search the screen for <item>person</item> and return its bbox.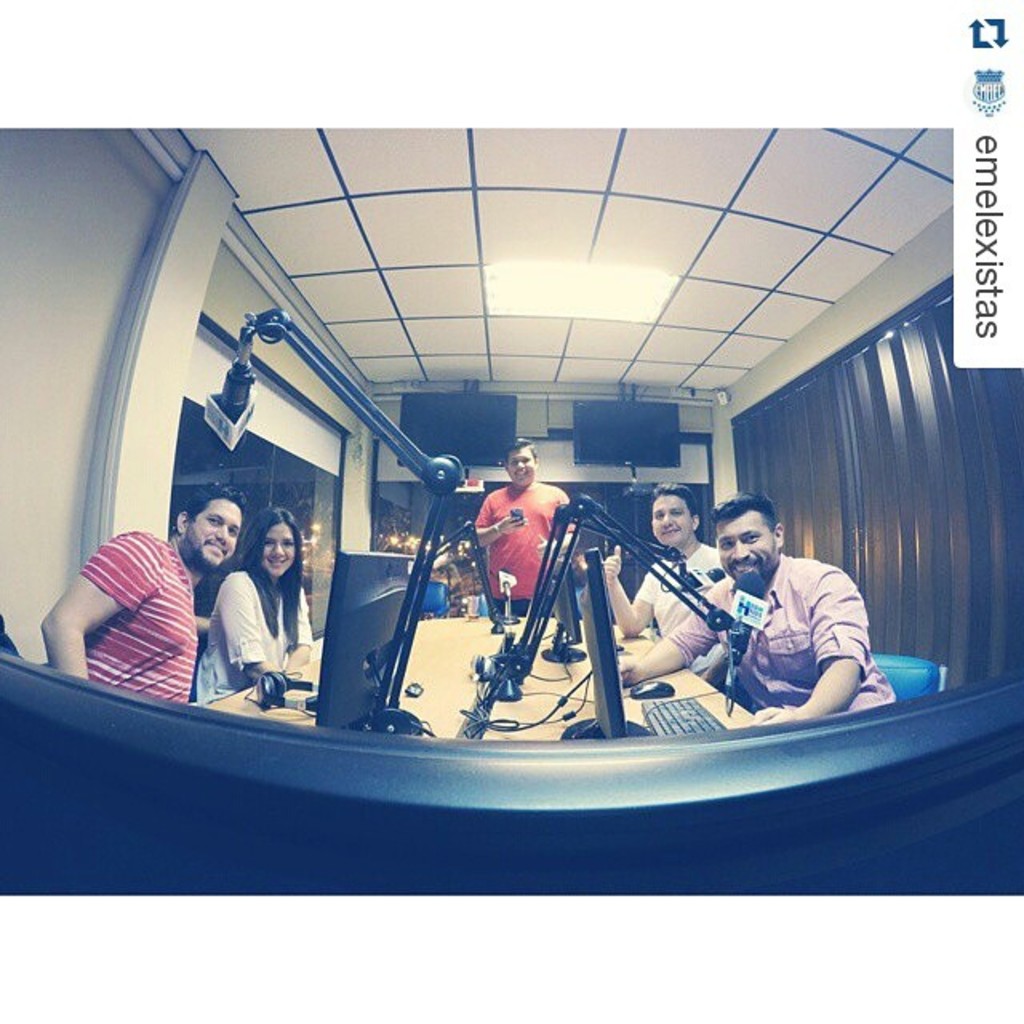
Found: x1=475 y1=462 x2=576 y2=640.
